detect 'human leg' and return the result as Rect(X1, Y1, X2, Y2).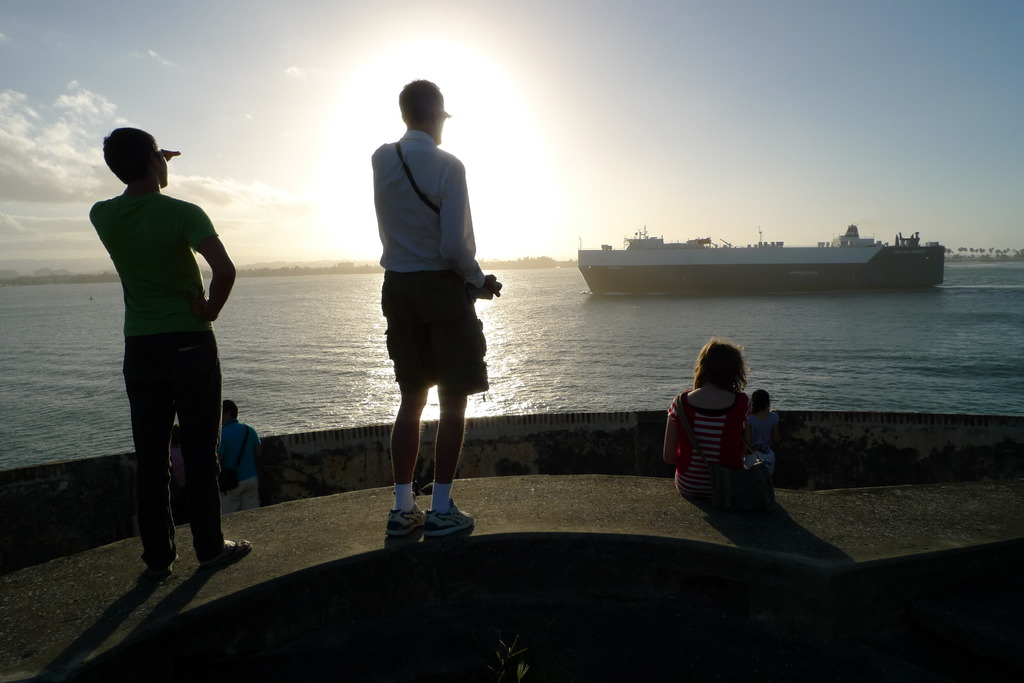
Rect(426, 271, 474, 538).
